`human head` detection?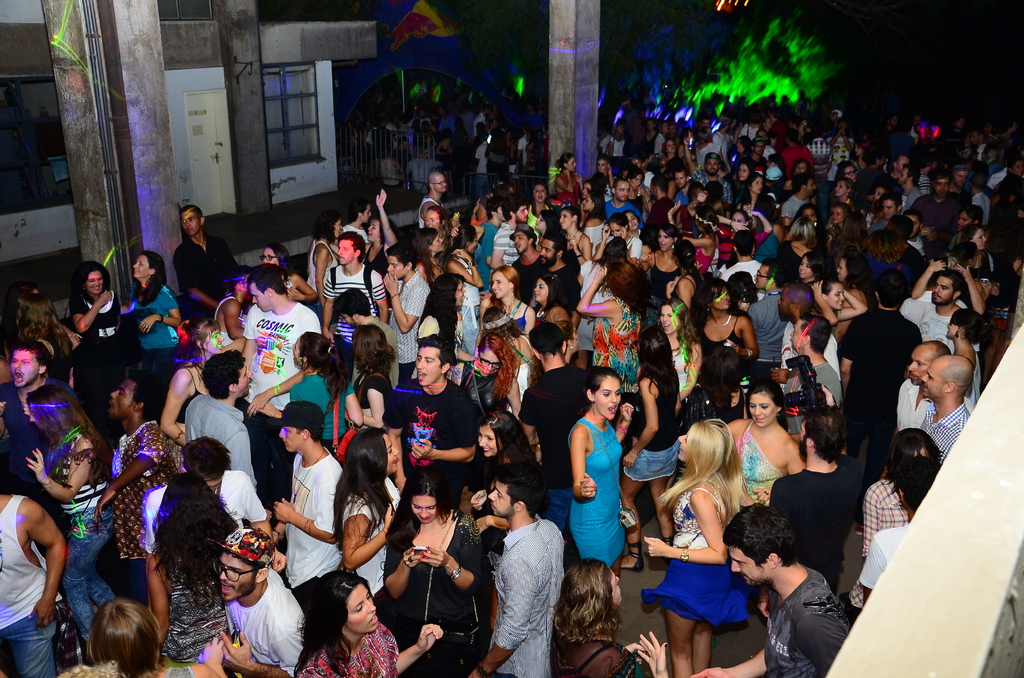
<box>796,410,852,469</box>
